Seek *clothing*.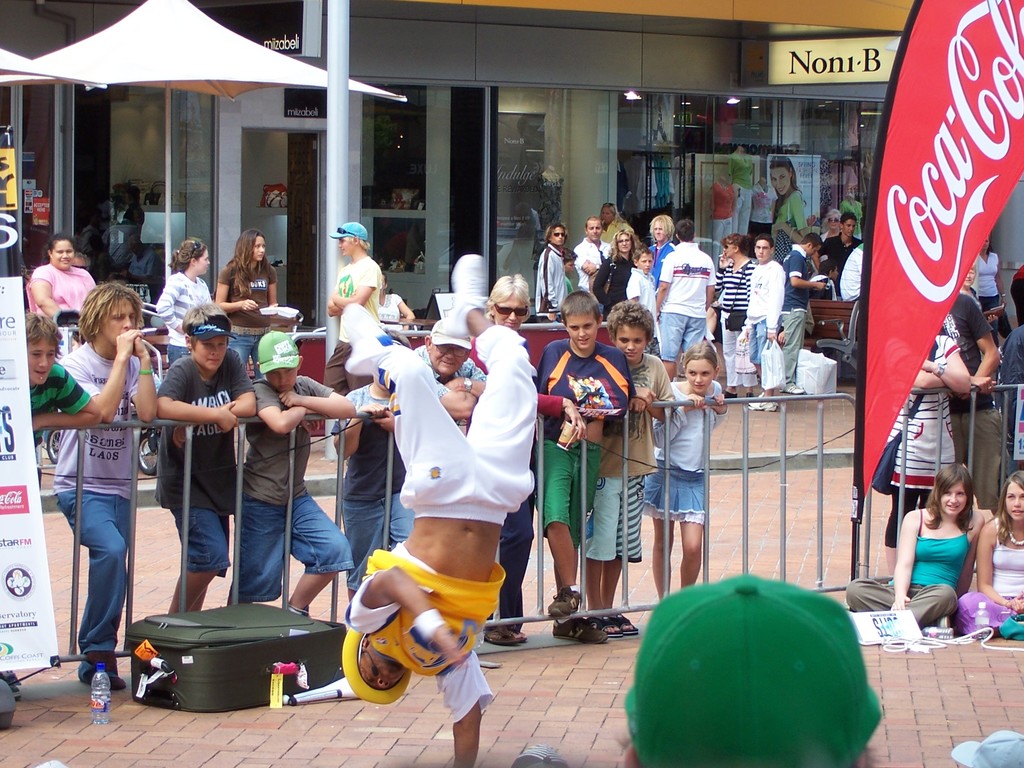
box(961, 288, 1006, 506).
